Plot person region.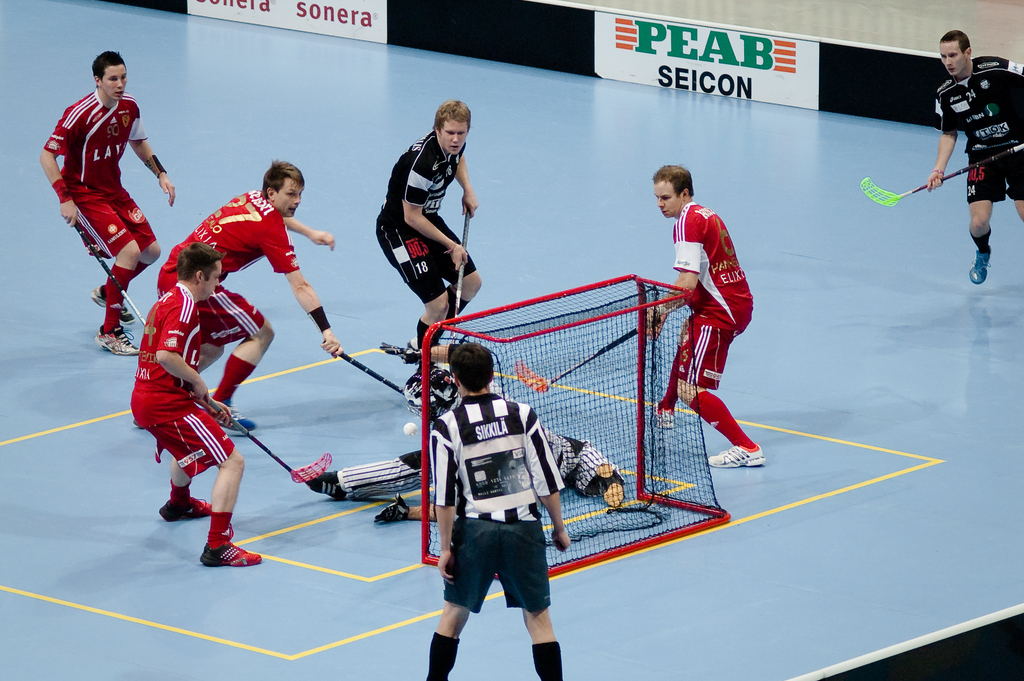
Plotted at x1=51 y1=40 x2=164 y2=364.
